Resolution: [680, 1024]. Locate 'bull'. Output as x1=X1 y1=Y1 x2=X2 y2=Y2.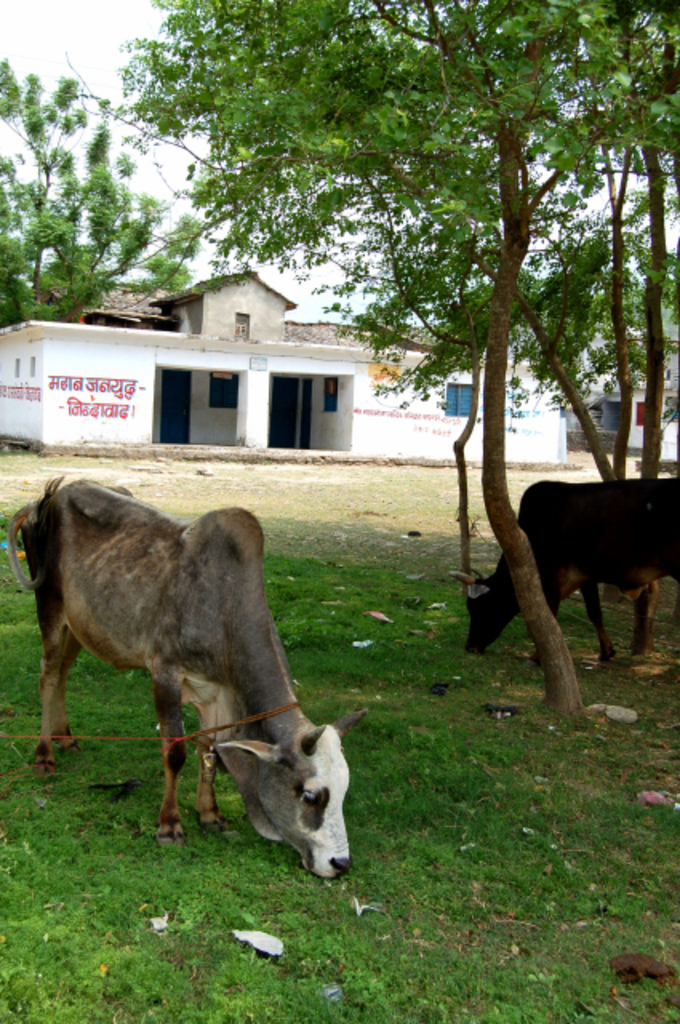
x1=0 y1=467 x2=370 y2=885.
